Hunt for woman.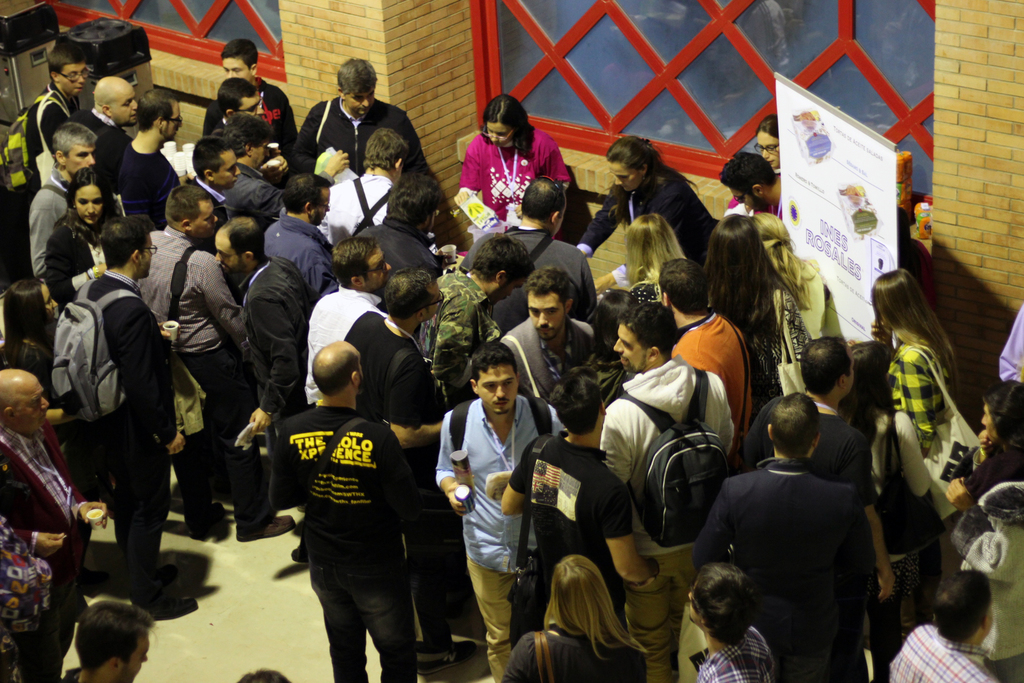
Hunted down at (701,215,827,419).
